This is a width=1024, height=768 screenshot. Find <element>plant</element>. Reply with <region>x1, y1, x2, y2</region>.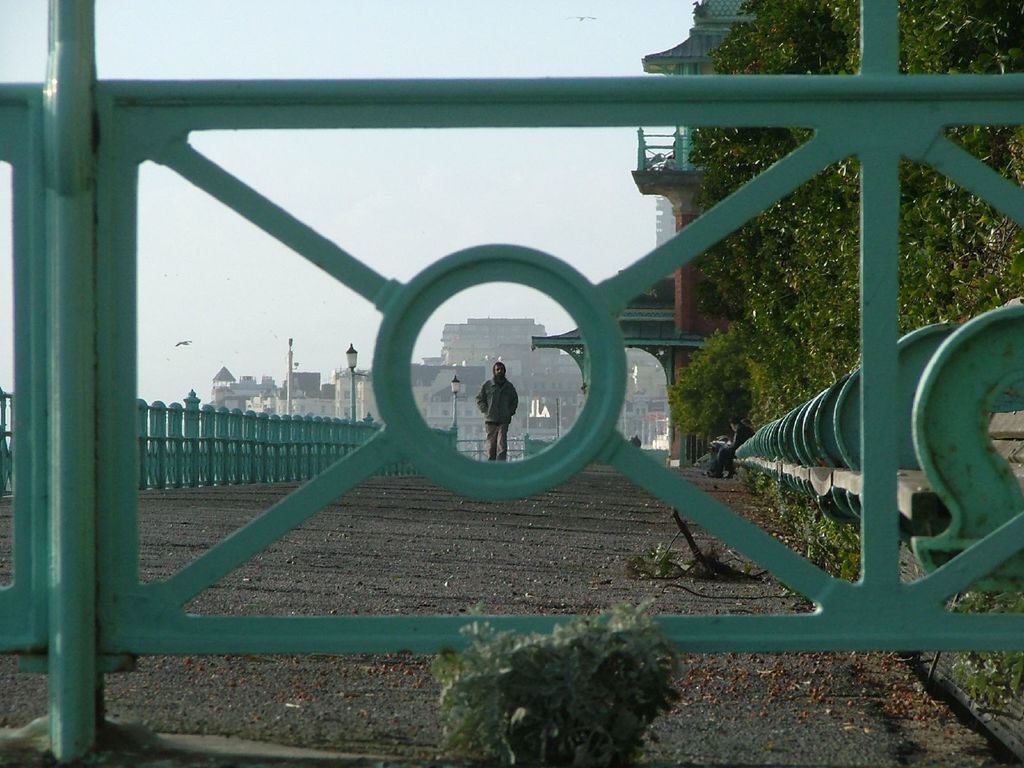
<region>433, 625, 719, 751</region>.
